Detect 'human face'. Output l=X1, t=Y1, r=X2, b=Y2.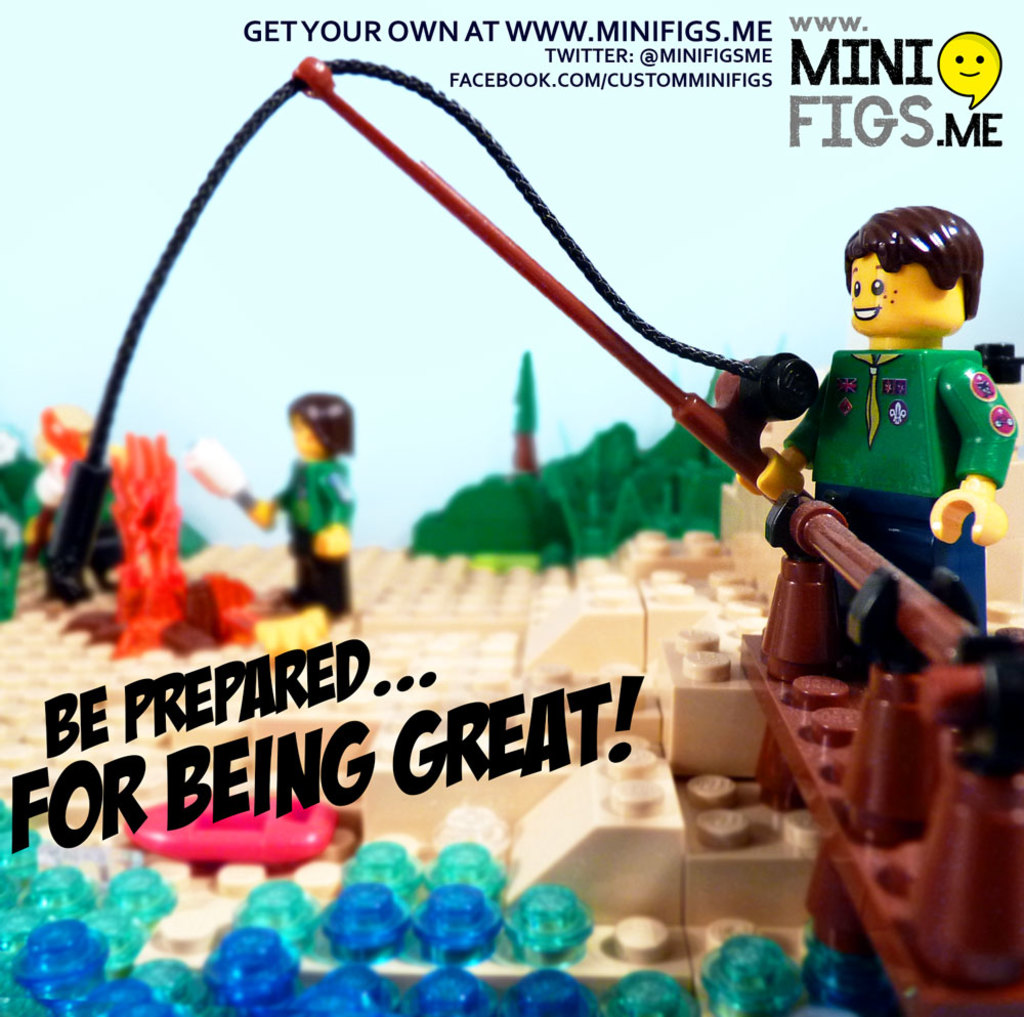
l=297, t=420, r=319, b=458.
